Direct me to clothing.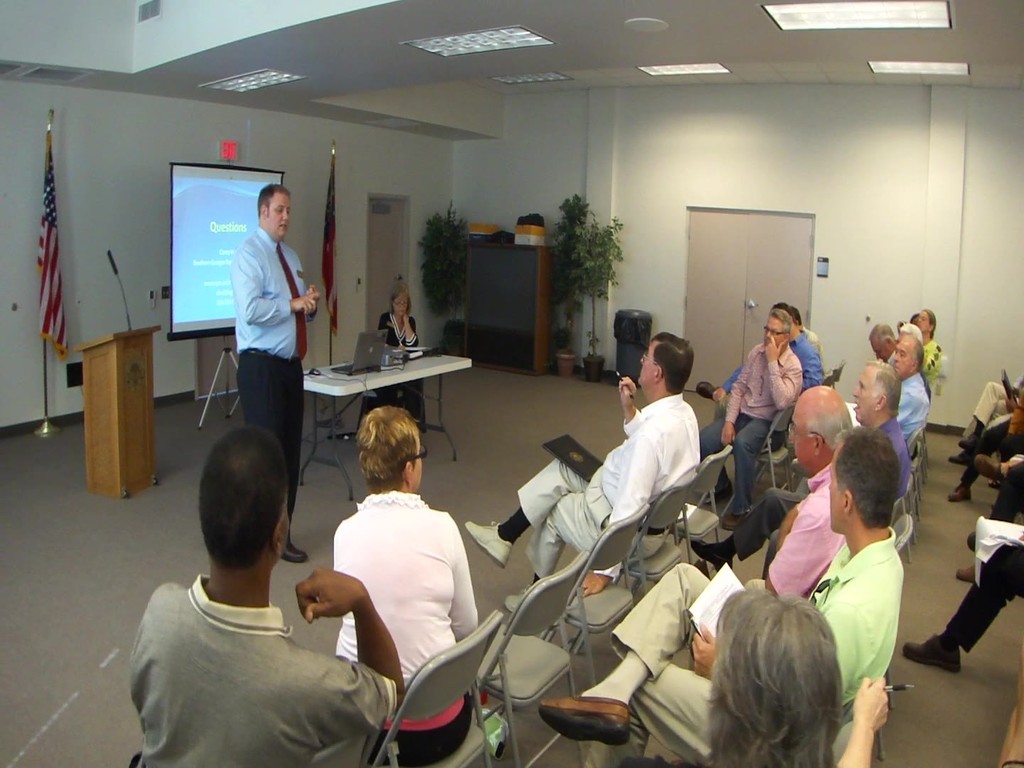
Direction: x1=516 y1=392 x2=704 y2=584.
